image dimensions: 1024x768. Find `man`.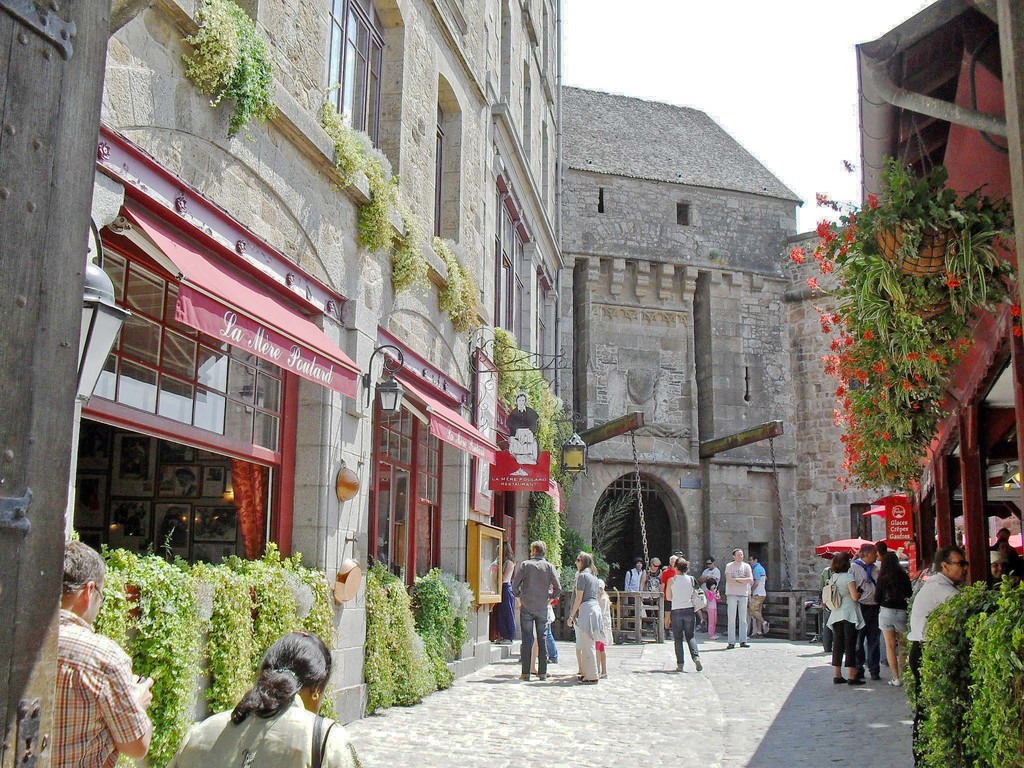
[x1=505, y1=390, x2=541, y2=457].
